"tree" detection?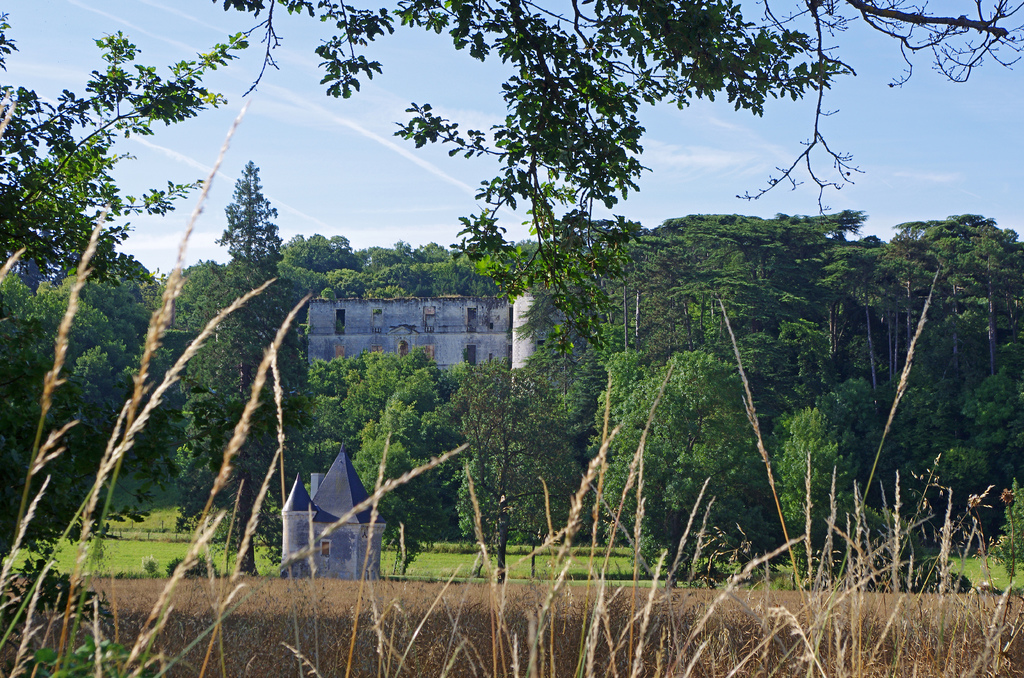
[767, 403, 870, 558]
